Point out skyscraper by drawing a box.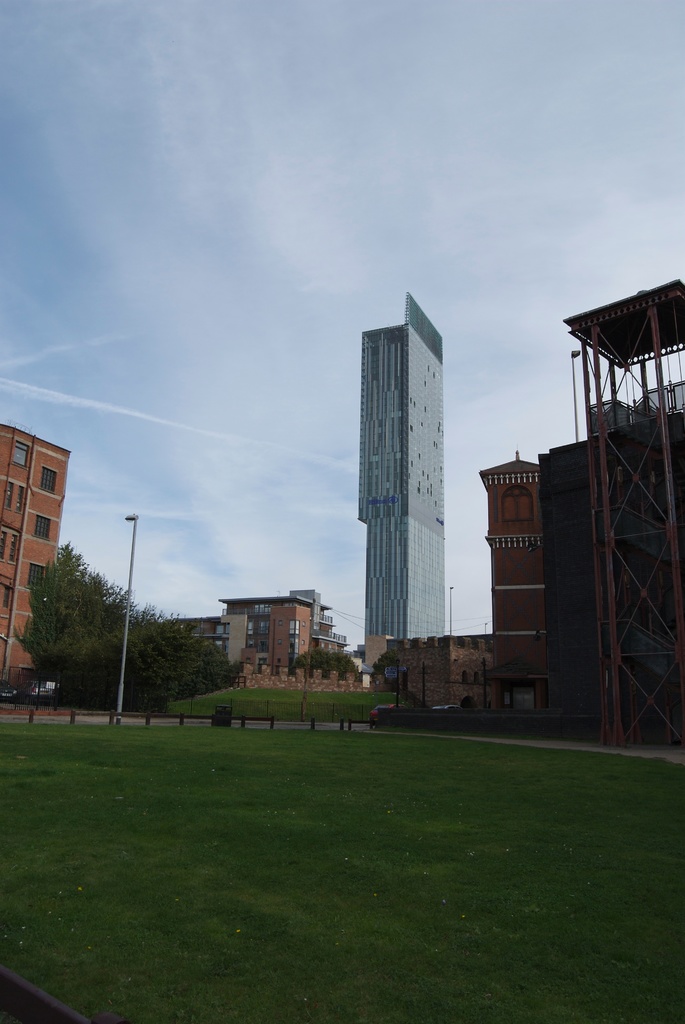
rect(355, 282, 453, 662).
